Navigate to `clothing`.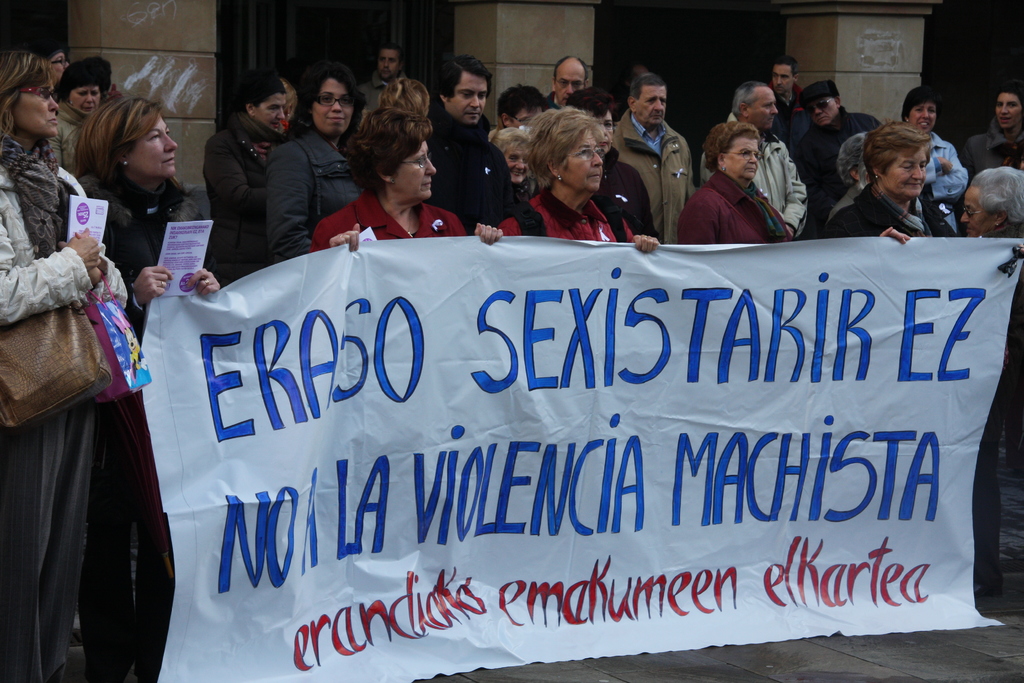
Navigation target: [777,84,807,148].
